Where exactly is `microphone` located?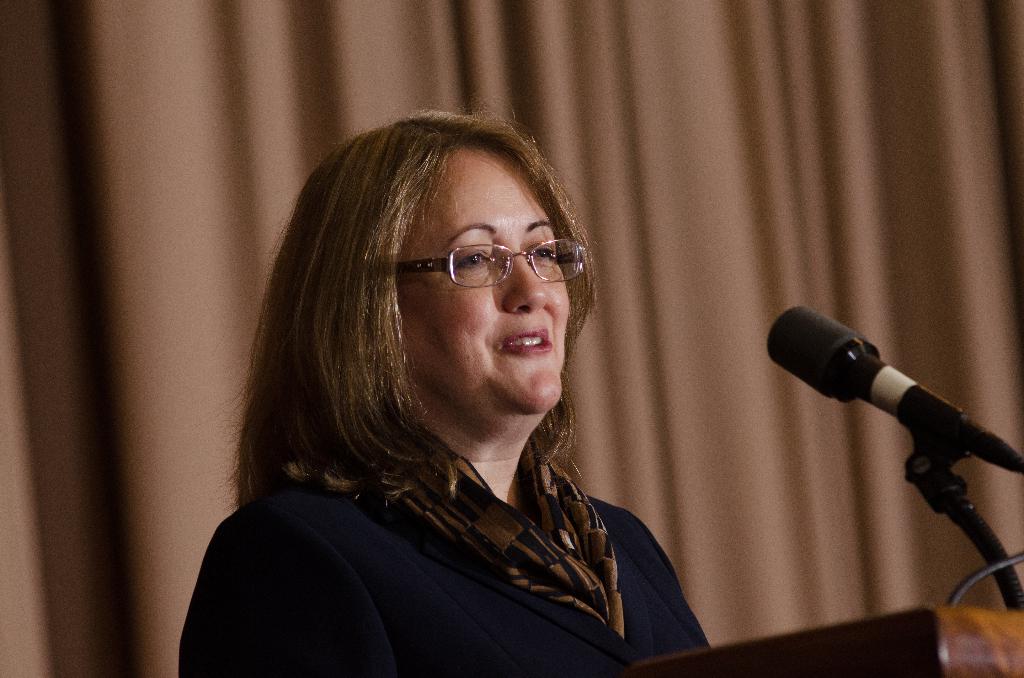
Its bounding box is {"x1": 749, "y1": 310, "x2": 1010, "y2": 502}.
